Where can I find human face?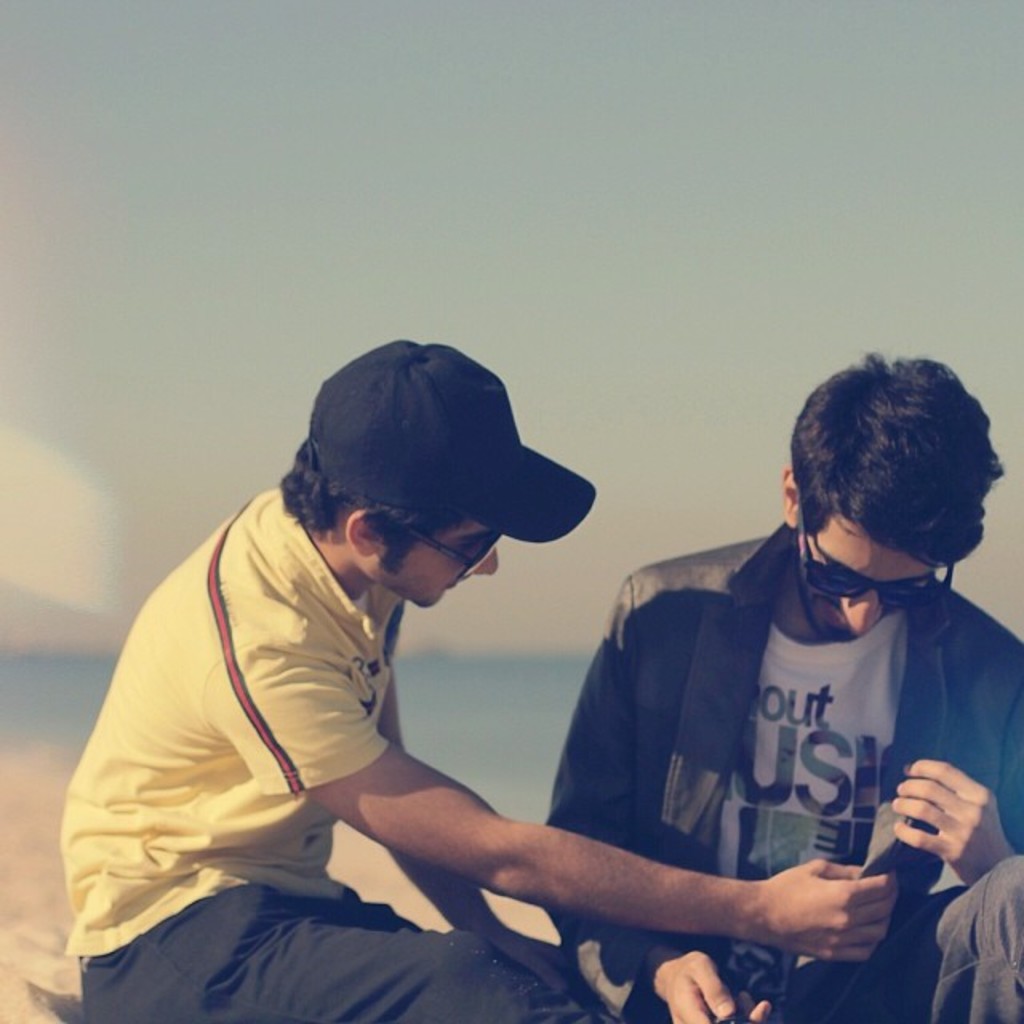
You can find it at region(394, 512, 502, 613).
